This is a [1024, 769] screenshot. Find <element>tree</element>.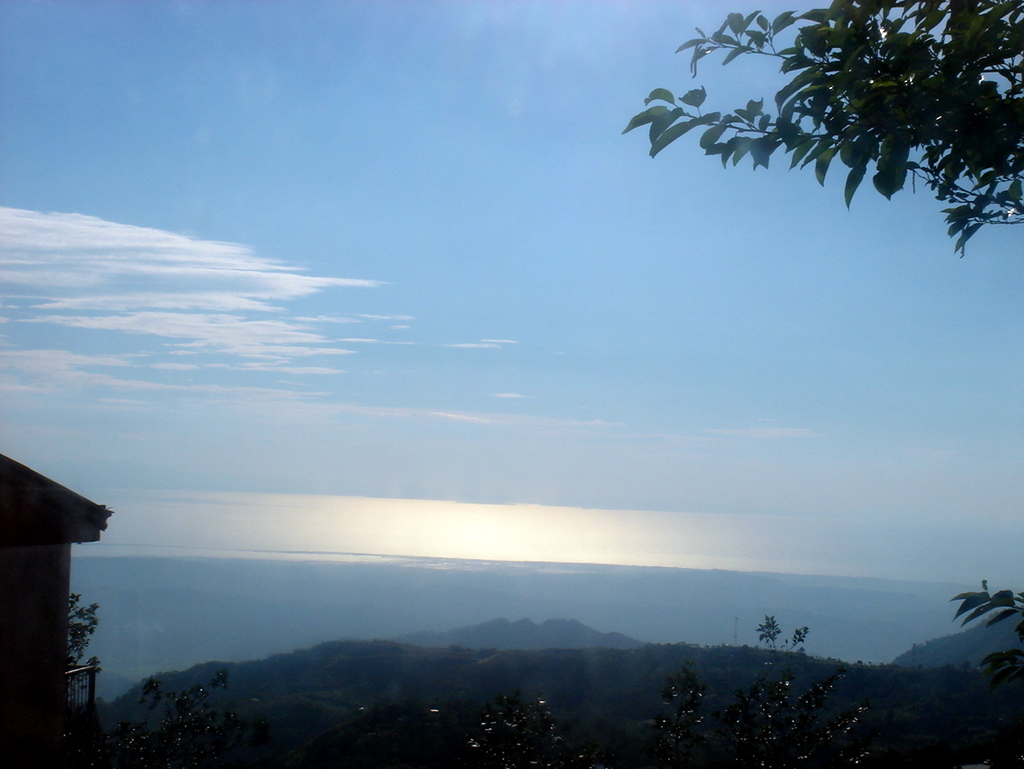
Bounding box: BBox(78, 667, 248, 768).
